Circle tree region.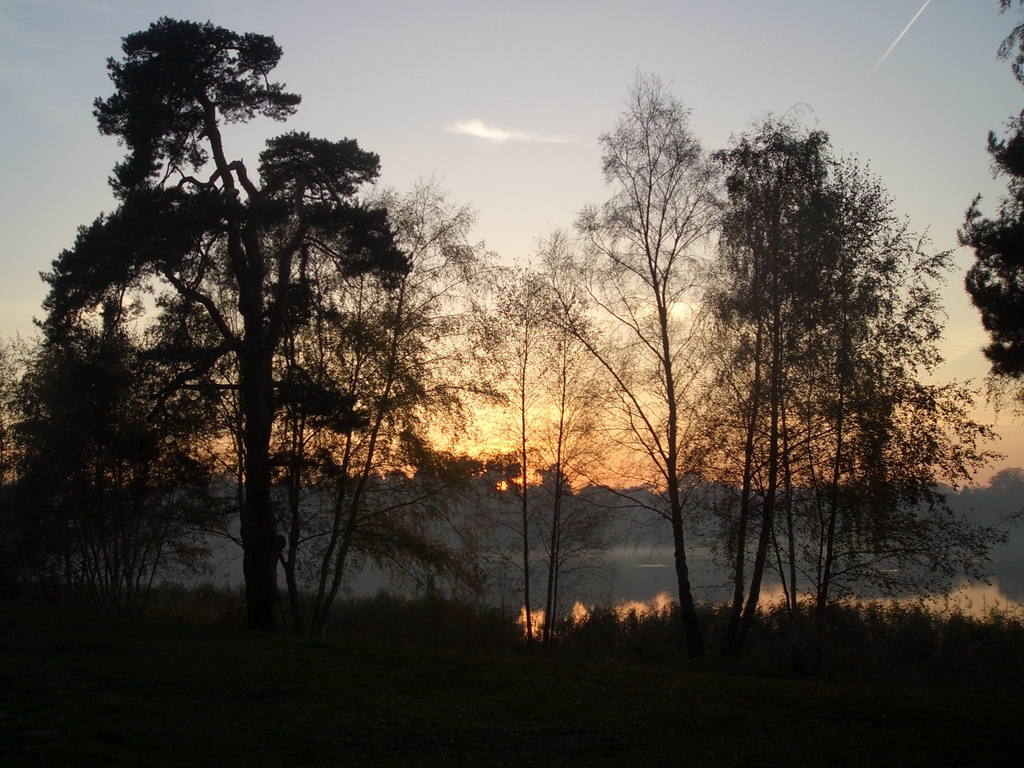
Region: (x1=0, y1=261, x2=213, y2=601).
